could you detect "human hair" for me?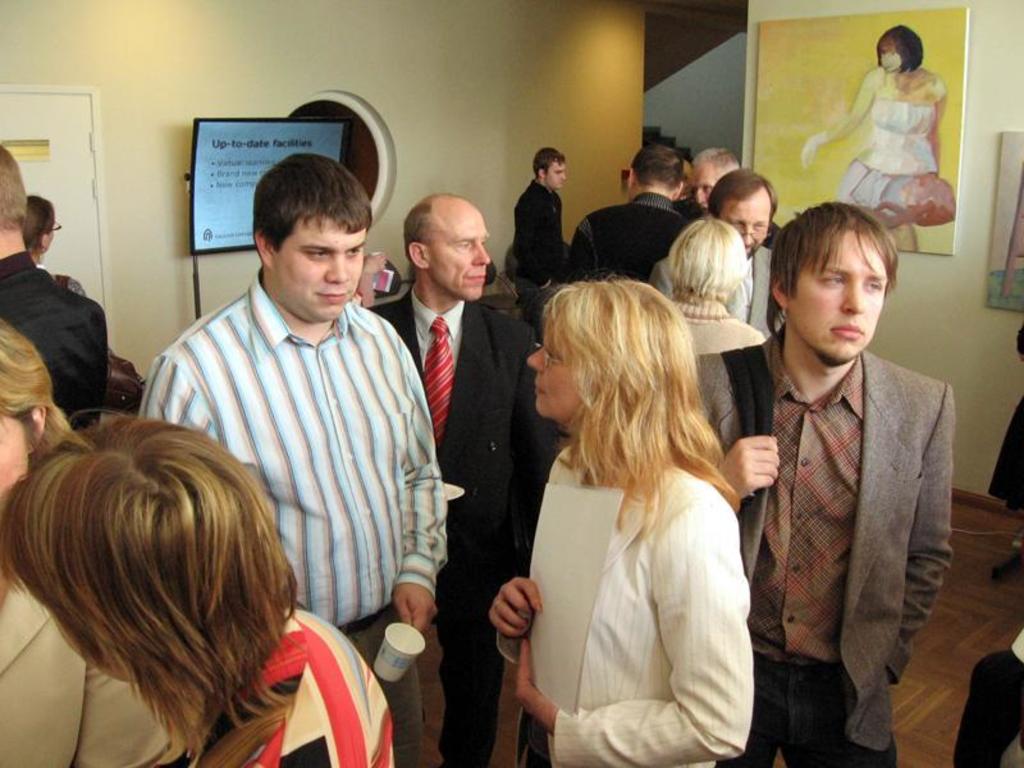
Detection result: box(876, 24, 924, 76).
